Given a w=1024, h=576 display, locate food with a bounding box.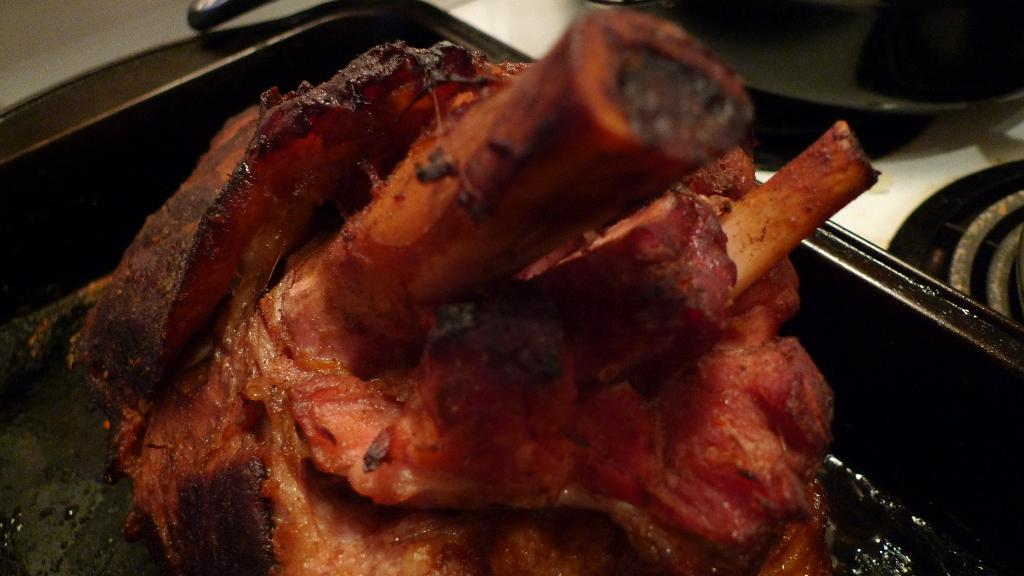
Located: pyautogui.locateOnScreen(77, 27, 925, 569).
